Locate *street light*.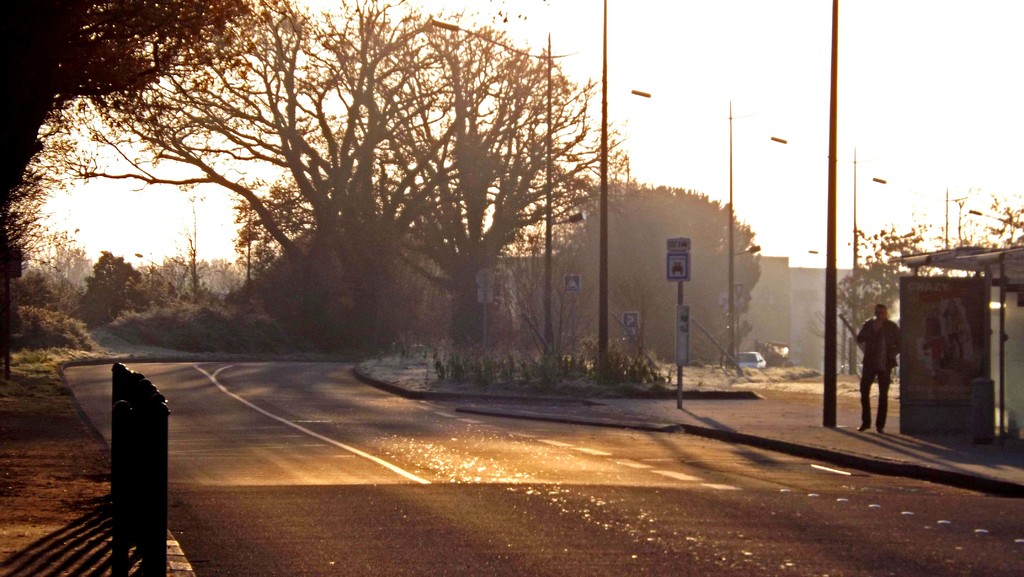
Bounding box: [left=723, top=238, right=759, bottom=374].
